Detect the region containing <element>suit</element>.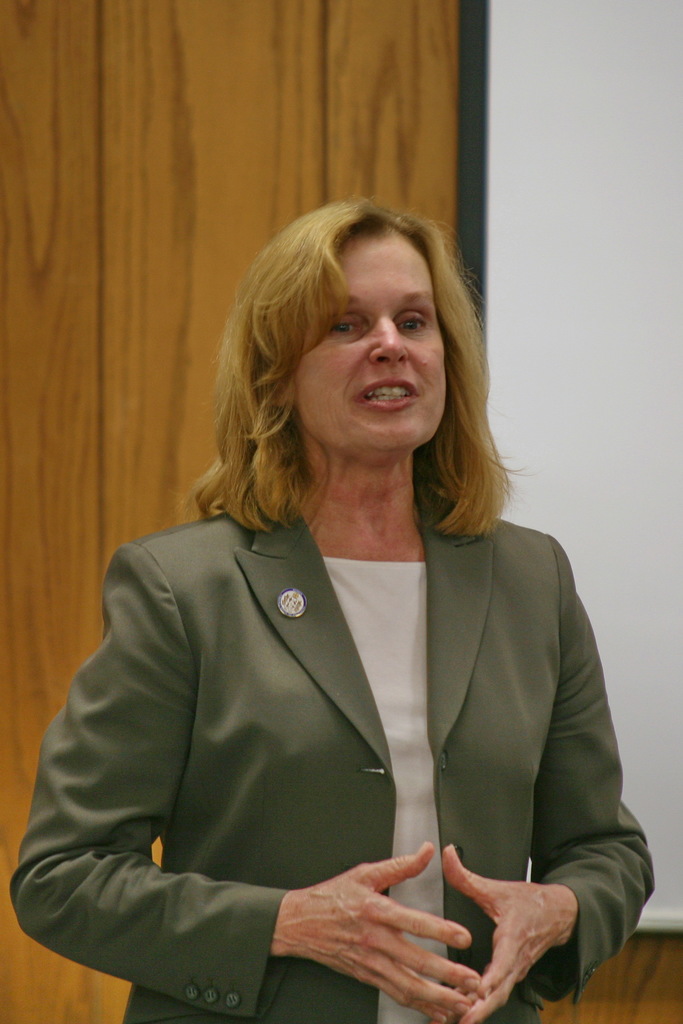
[x1=63, y1=493, x2=616, y2=1002].
